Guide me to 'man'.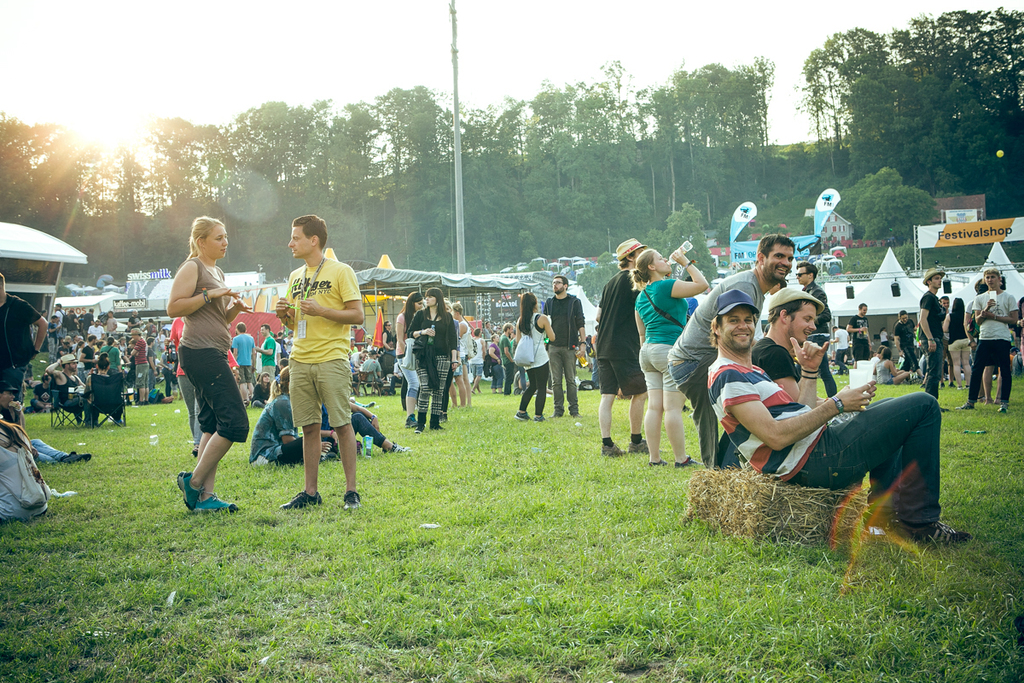
Guidance: rect(120, 324, 148, 408).
